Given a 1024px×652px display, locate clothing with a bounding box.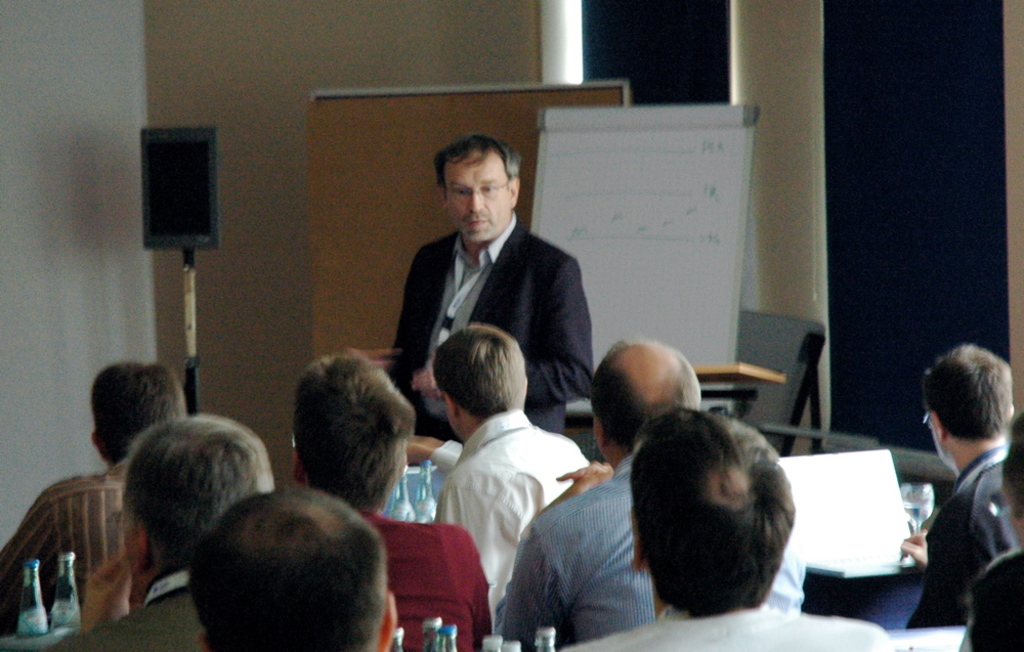
Located: region(372, 507, 489, 651).
